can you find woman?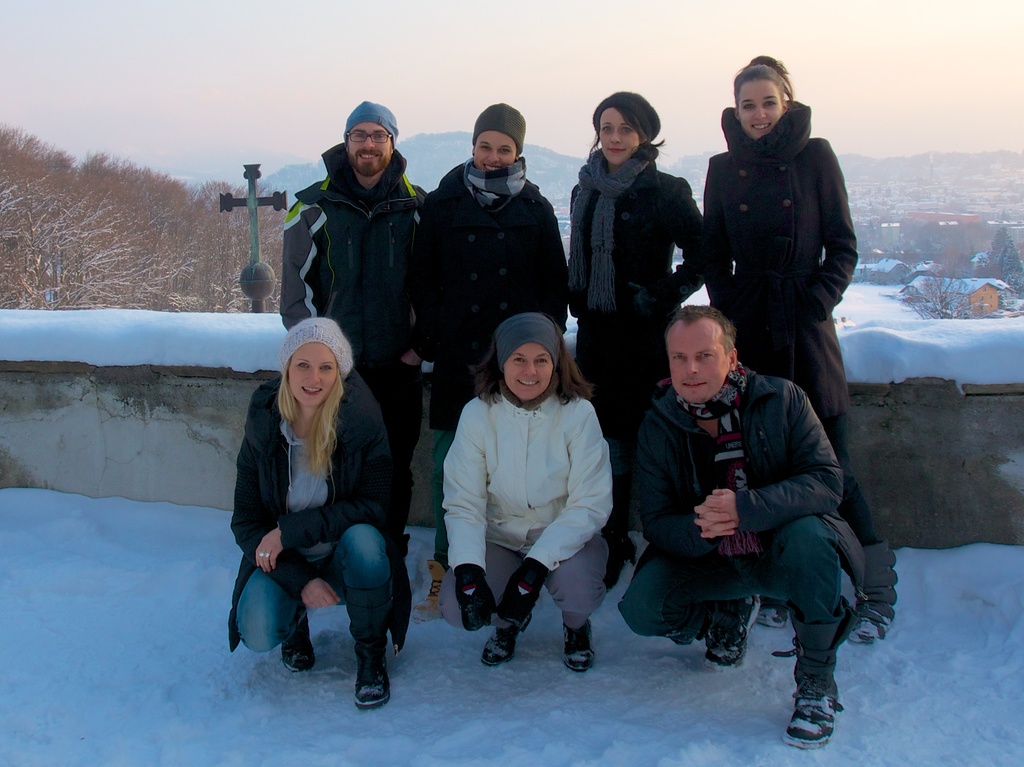
Yes, bounding box: <box>700,58,911,640</box>.
